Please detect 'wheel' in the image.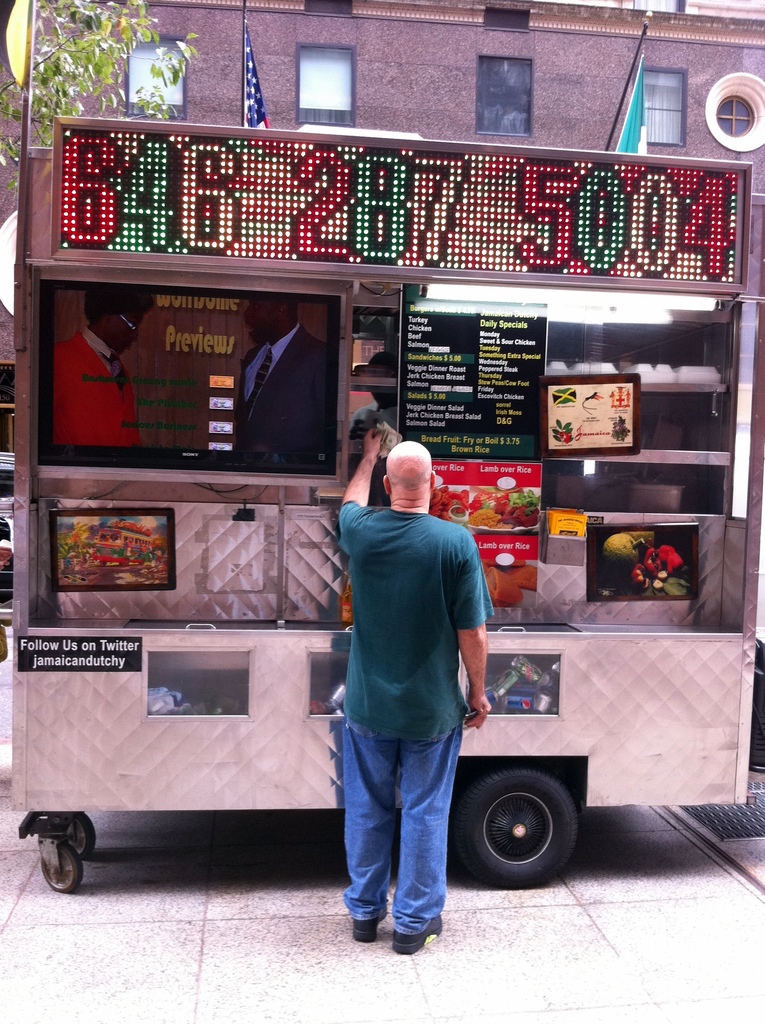
box=[58, 809, 93, 858].
